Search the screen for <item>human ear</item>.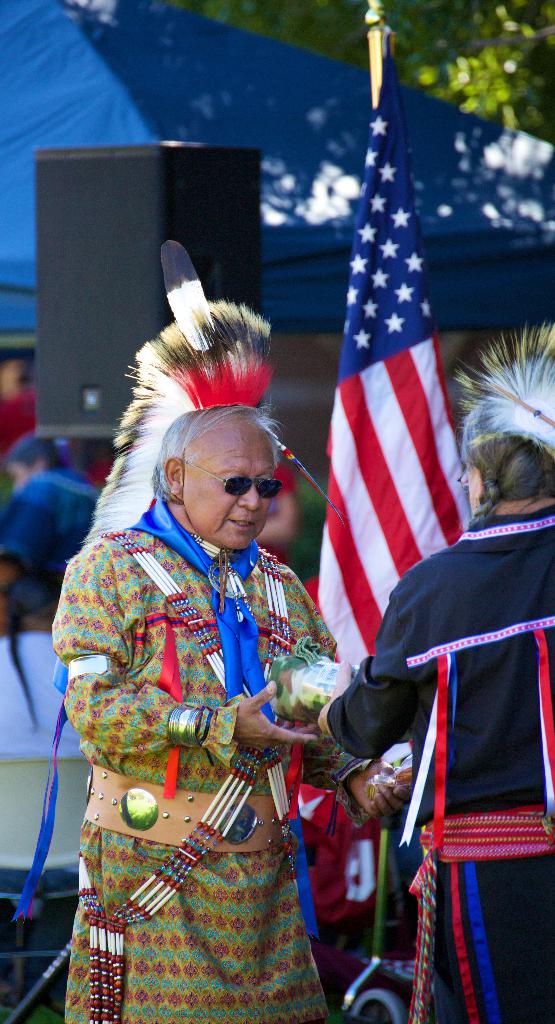
Found at (left=471, top=466, right=487, bottom=495).
